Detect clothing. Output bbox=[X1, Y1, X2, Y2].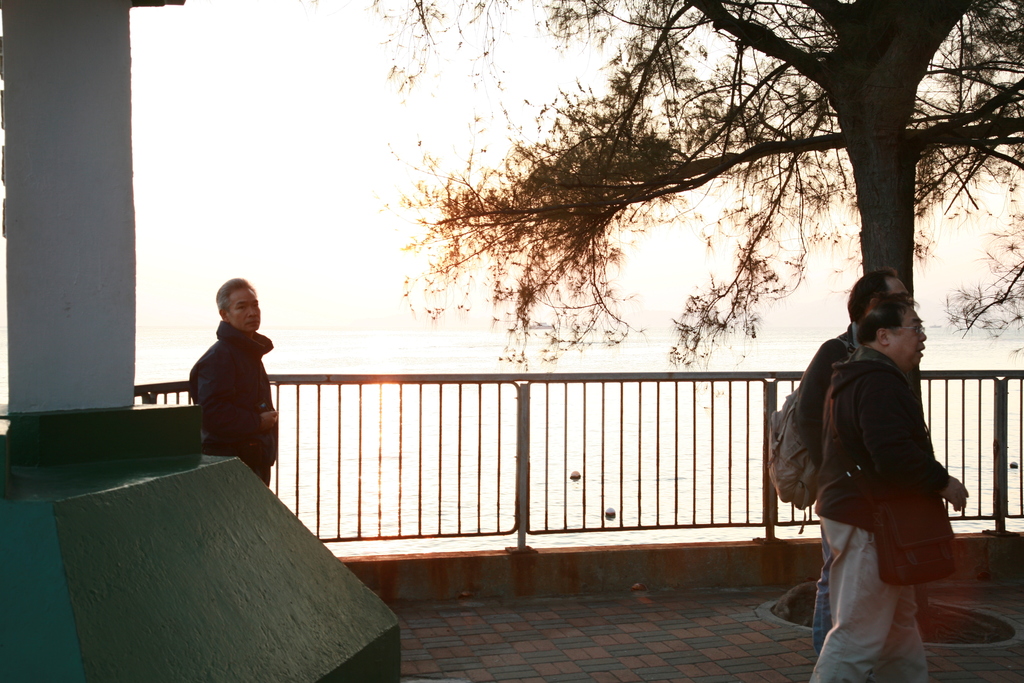
bbox=[184, 319, 276, 473].
